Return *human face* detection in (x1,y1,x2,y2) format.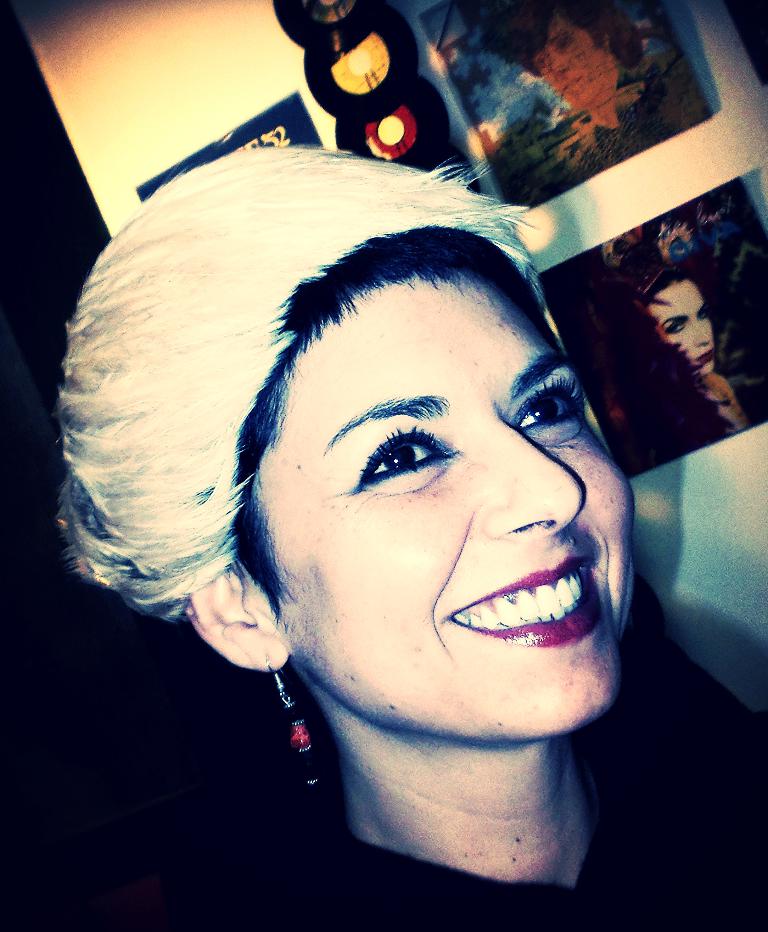
(256,273,641,733).
